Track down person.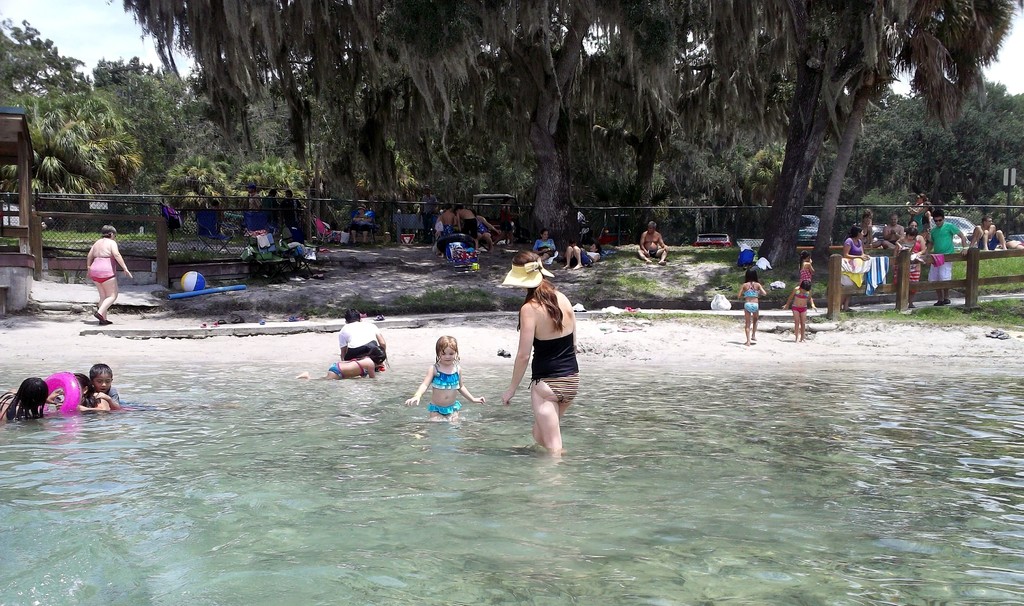
Tracked to (1000,235,1023,251).
